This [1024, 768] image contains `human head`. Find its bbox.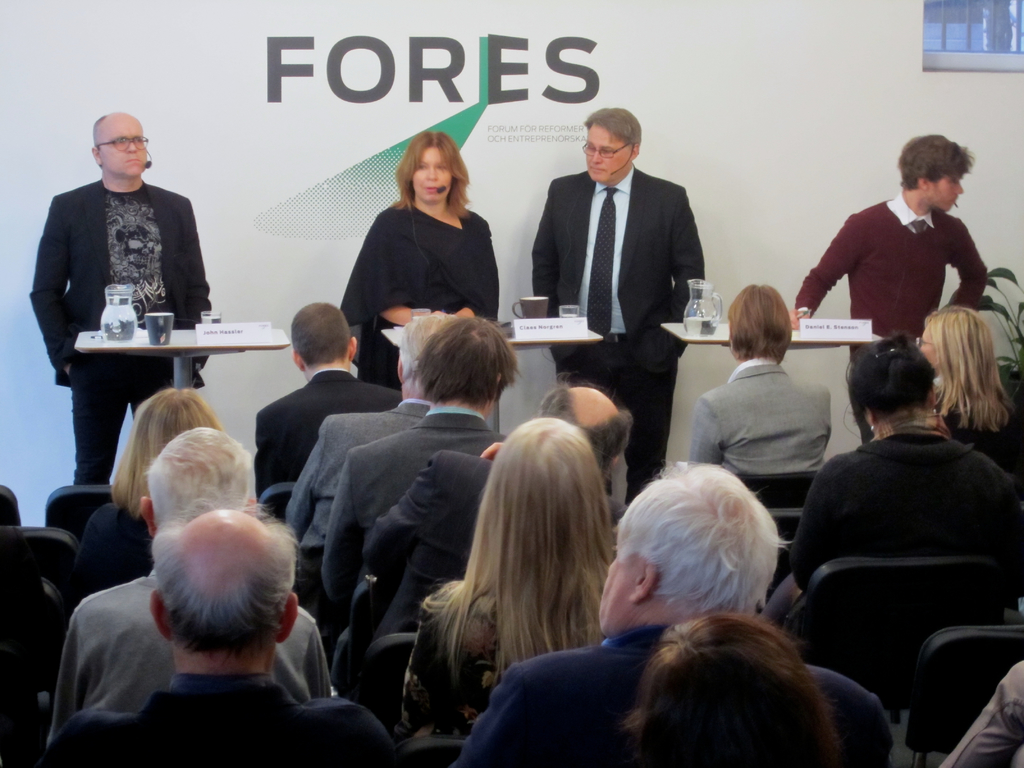
detection(580, 108, 641, 182).
